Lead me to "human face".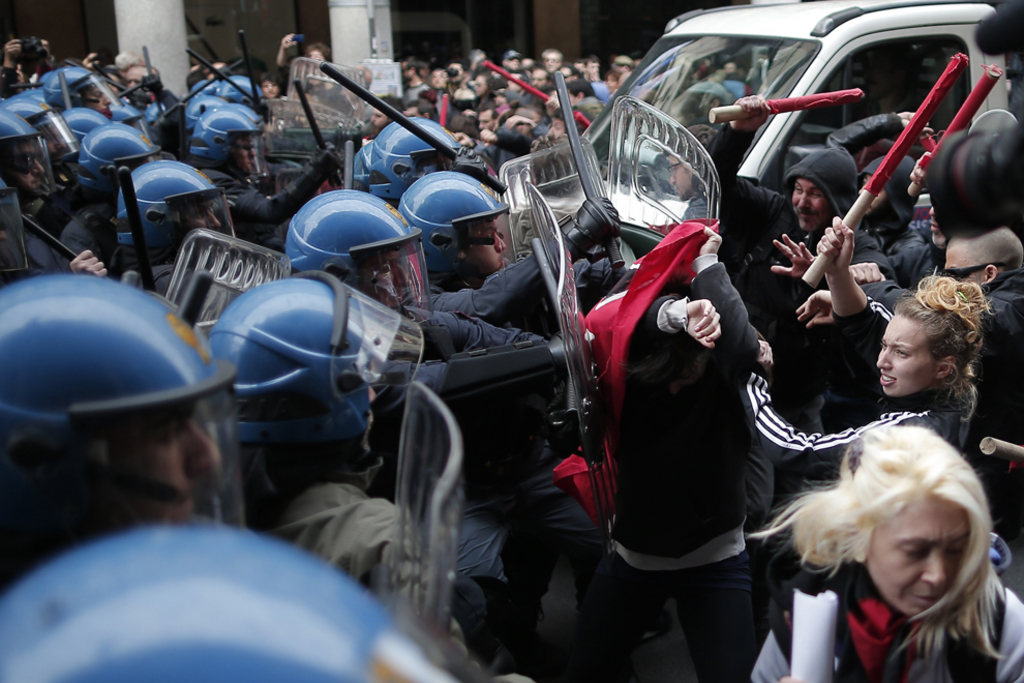
Lead to <region>235, 137, 255, 172</region>.
